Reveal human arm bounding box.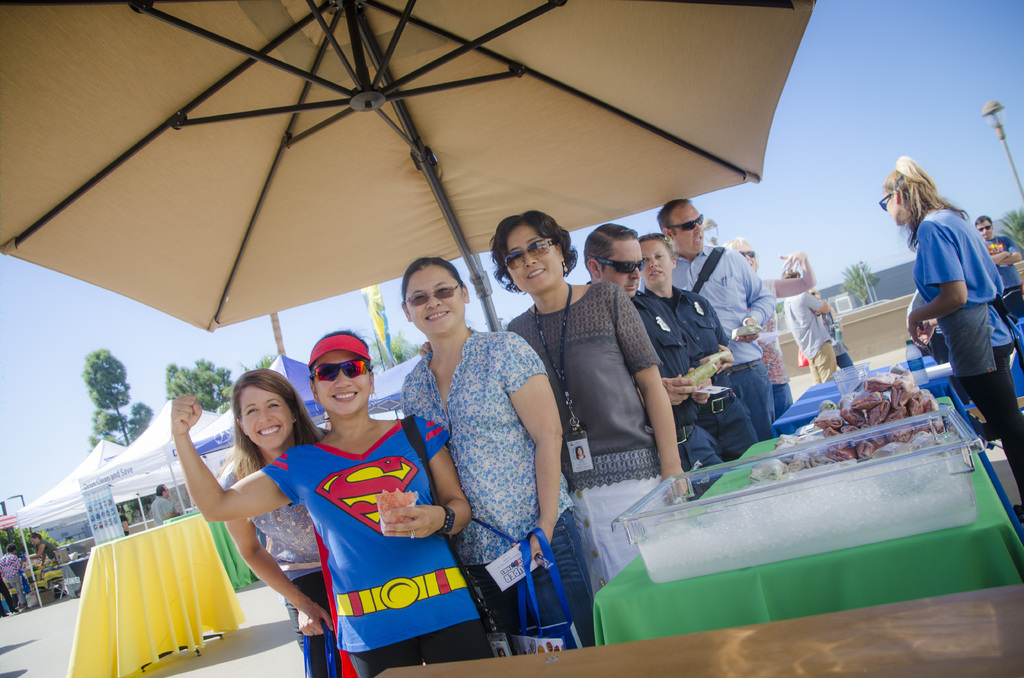
Revealed: region(169, 391, 296, 525).
